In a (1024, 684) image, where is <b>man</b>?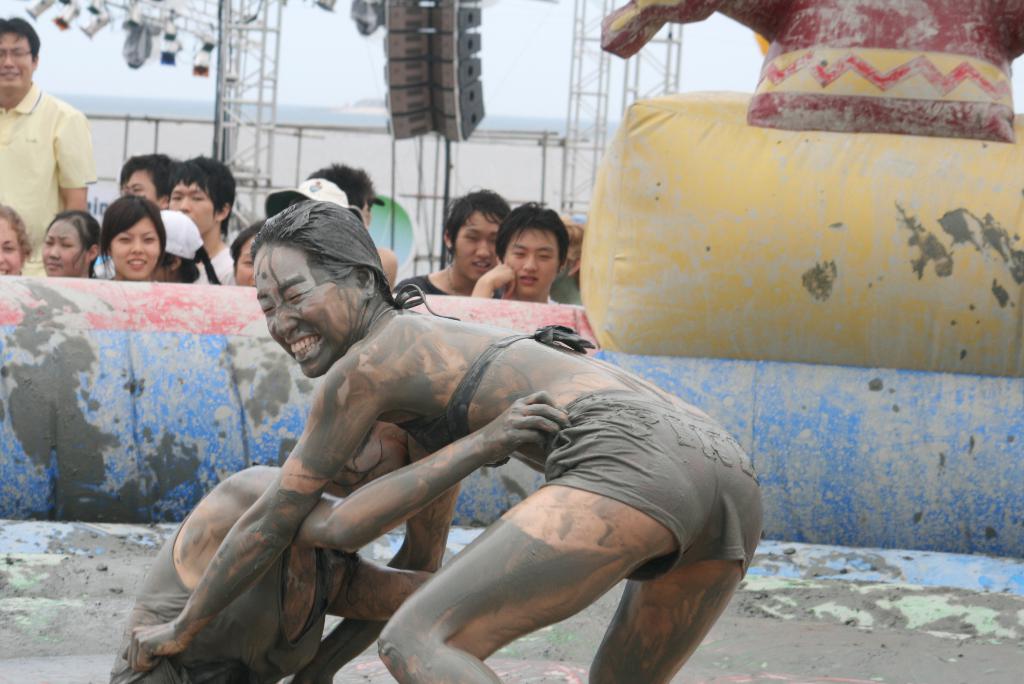
{"x1": 118, "y1": 152, "x2": 170, "y2": 210}.
